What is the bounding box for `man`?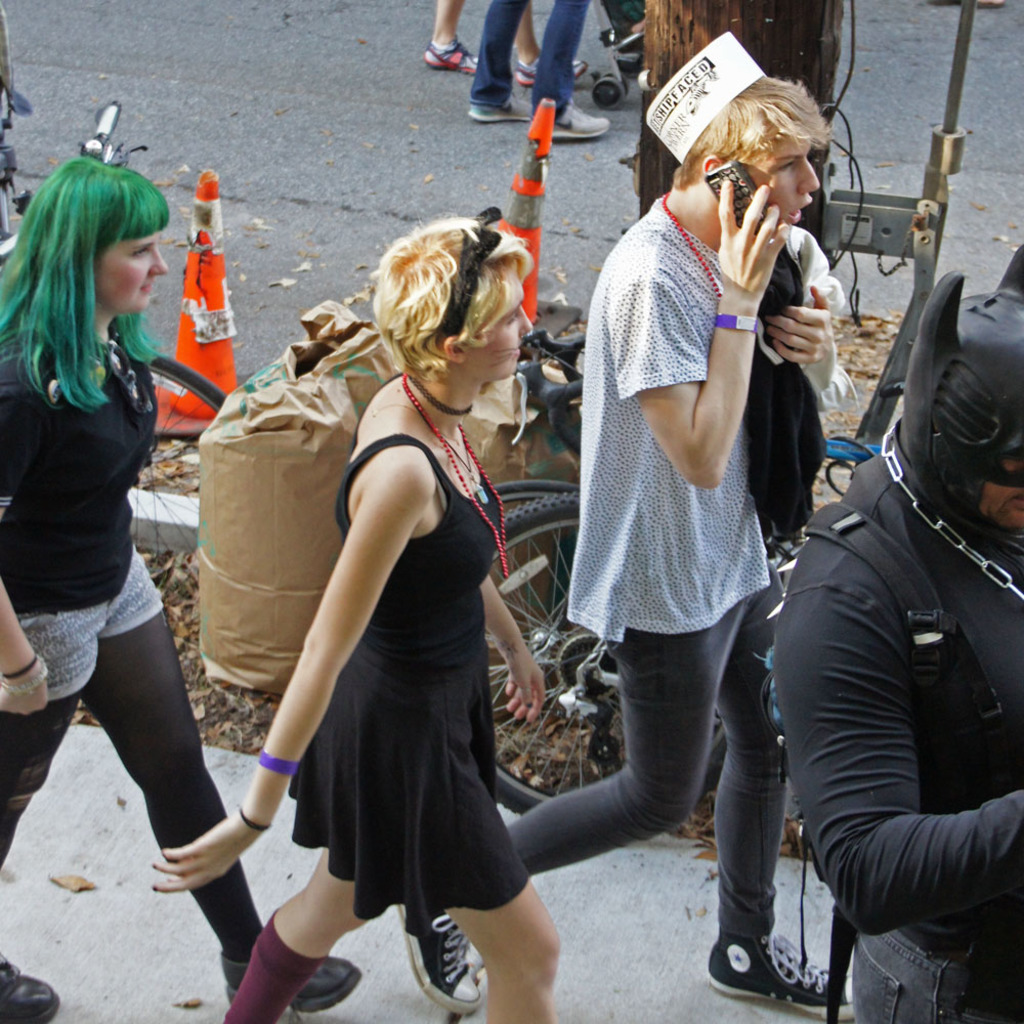
{"x1": 464, "y1": 0, "x2": 613, "y2": 141}.
